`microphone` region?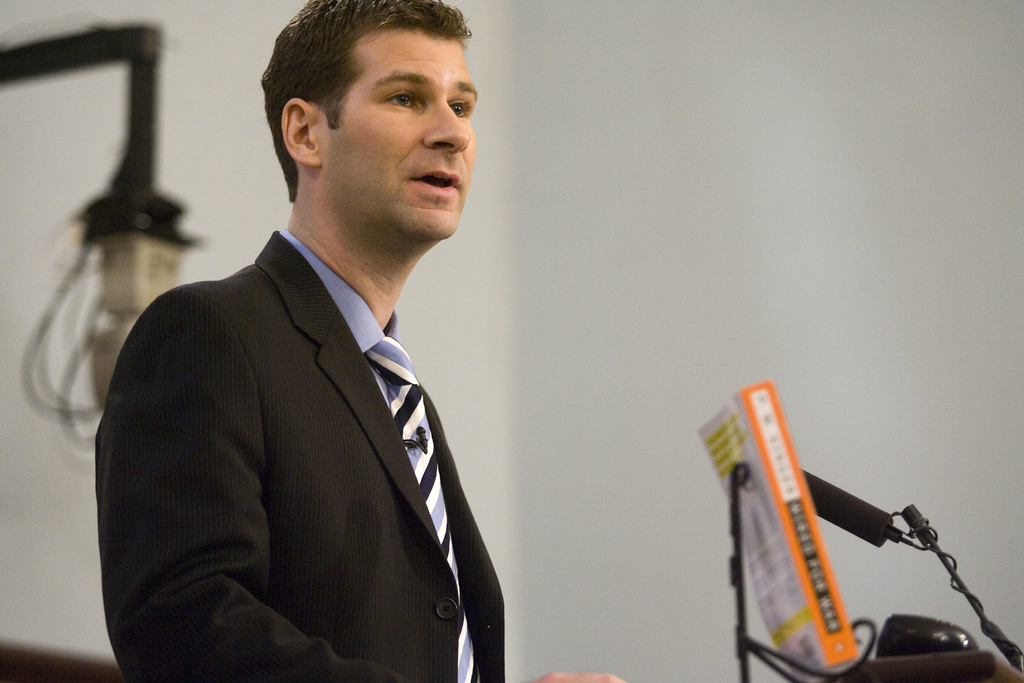
box(796, 465, 891, 545)
